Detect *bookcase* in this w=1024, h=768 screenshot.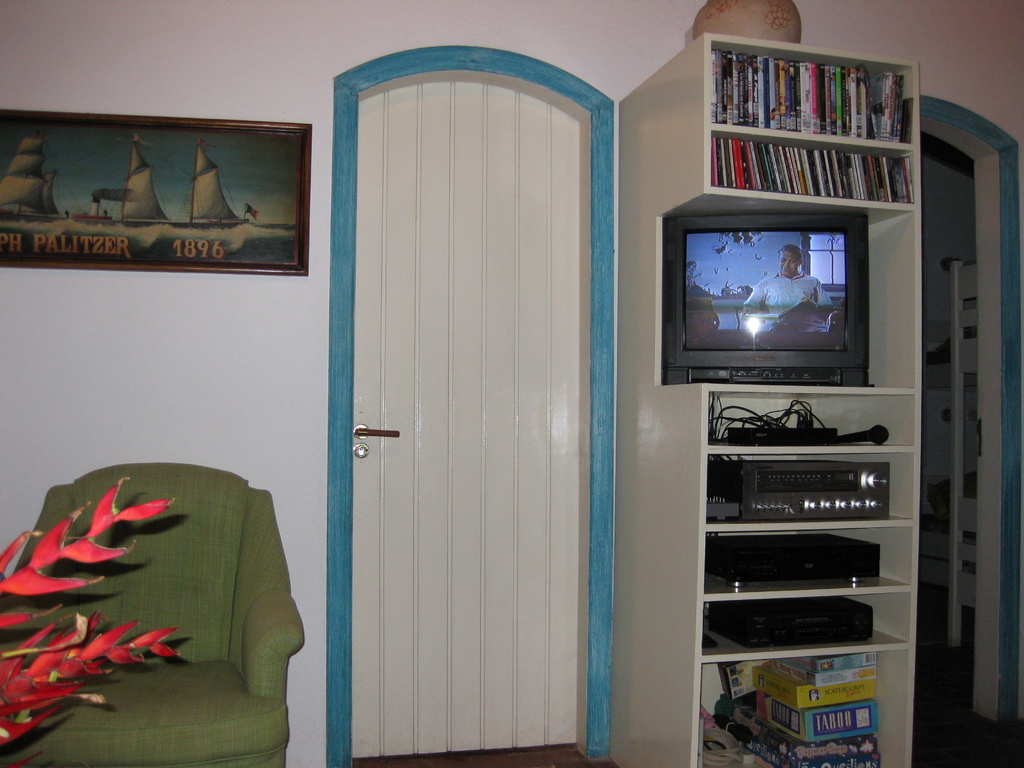
Detection: bbox=(696, 36, 936, 204).
